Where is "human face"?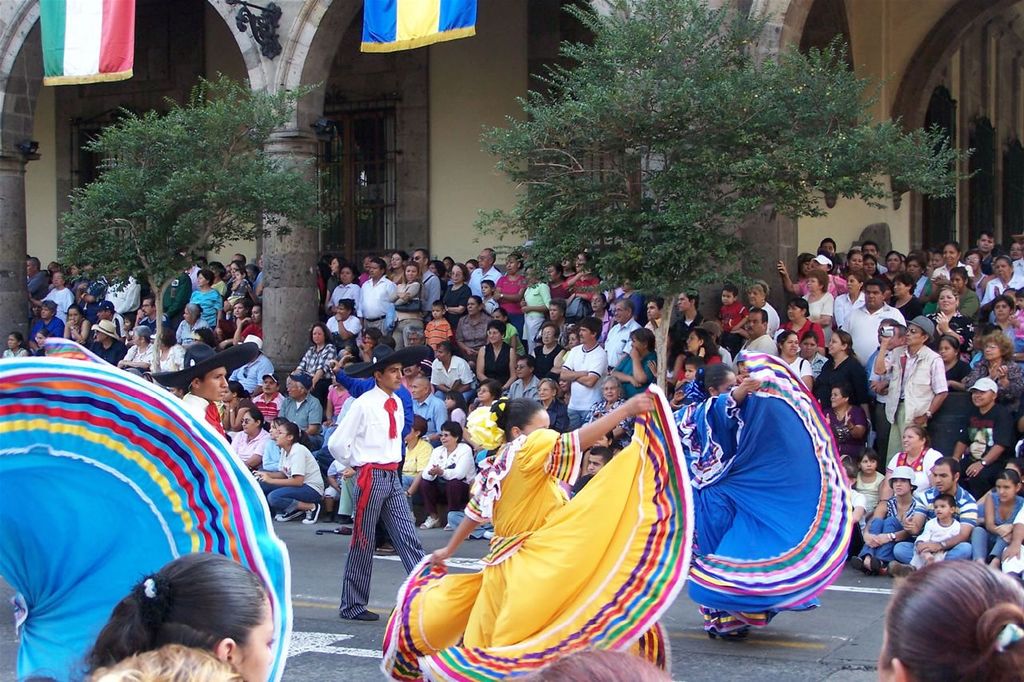
box(982, 236, 994, 253).
